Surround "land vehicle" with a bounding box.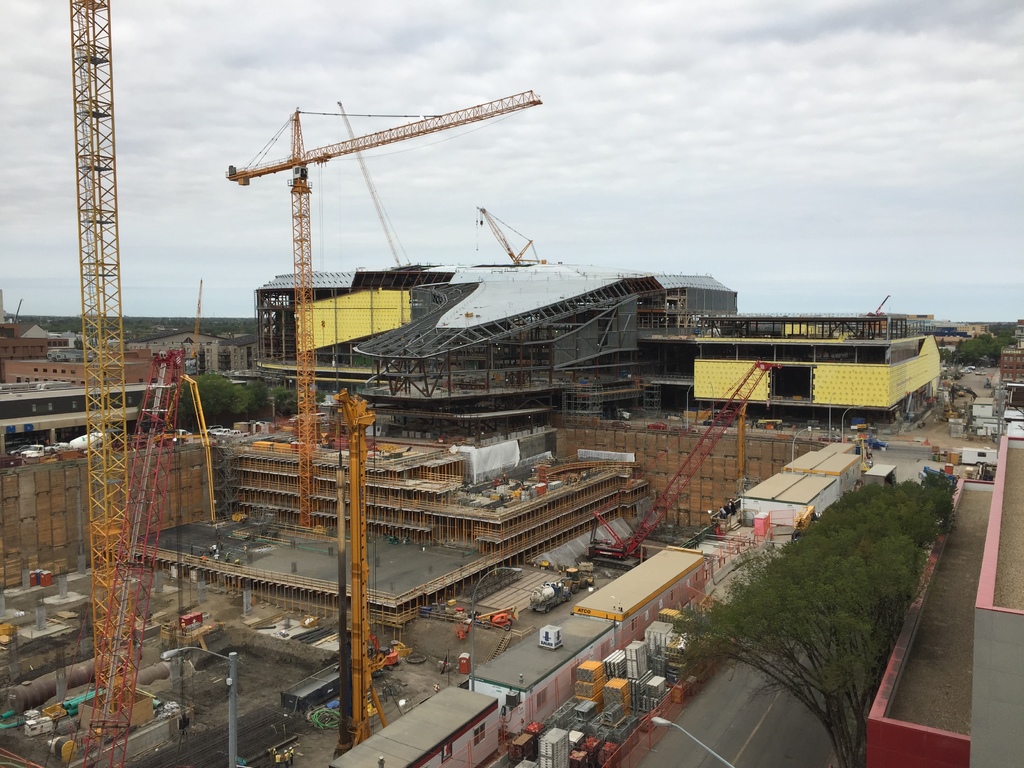
10 446 19 455.
